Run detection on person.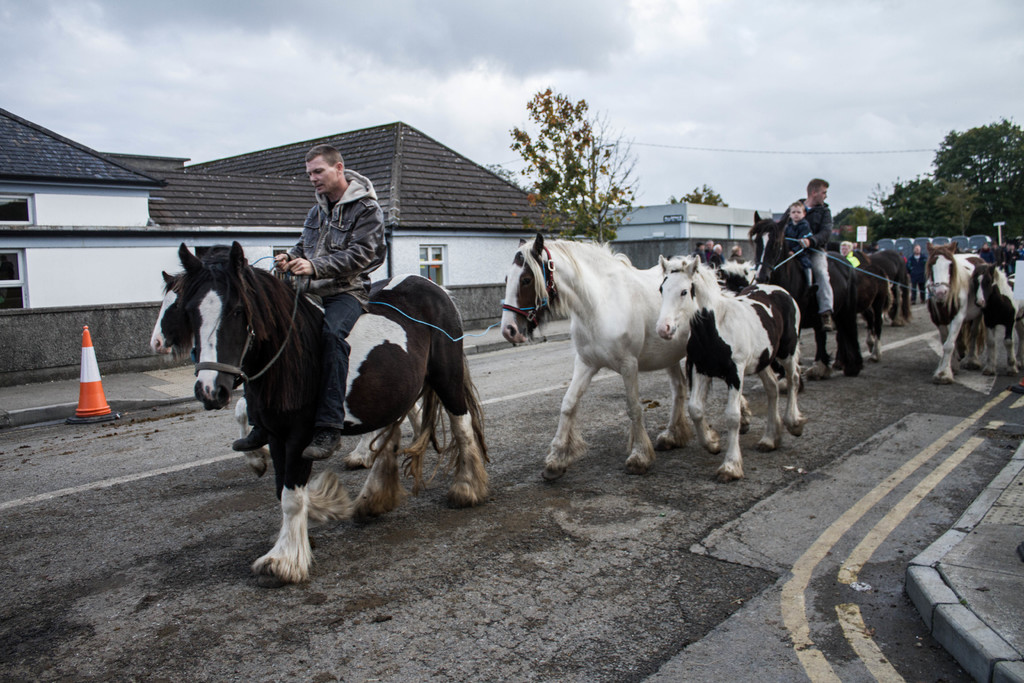
Result: <region>690, 240, 708, 265</region>.
